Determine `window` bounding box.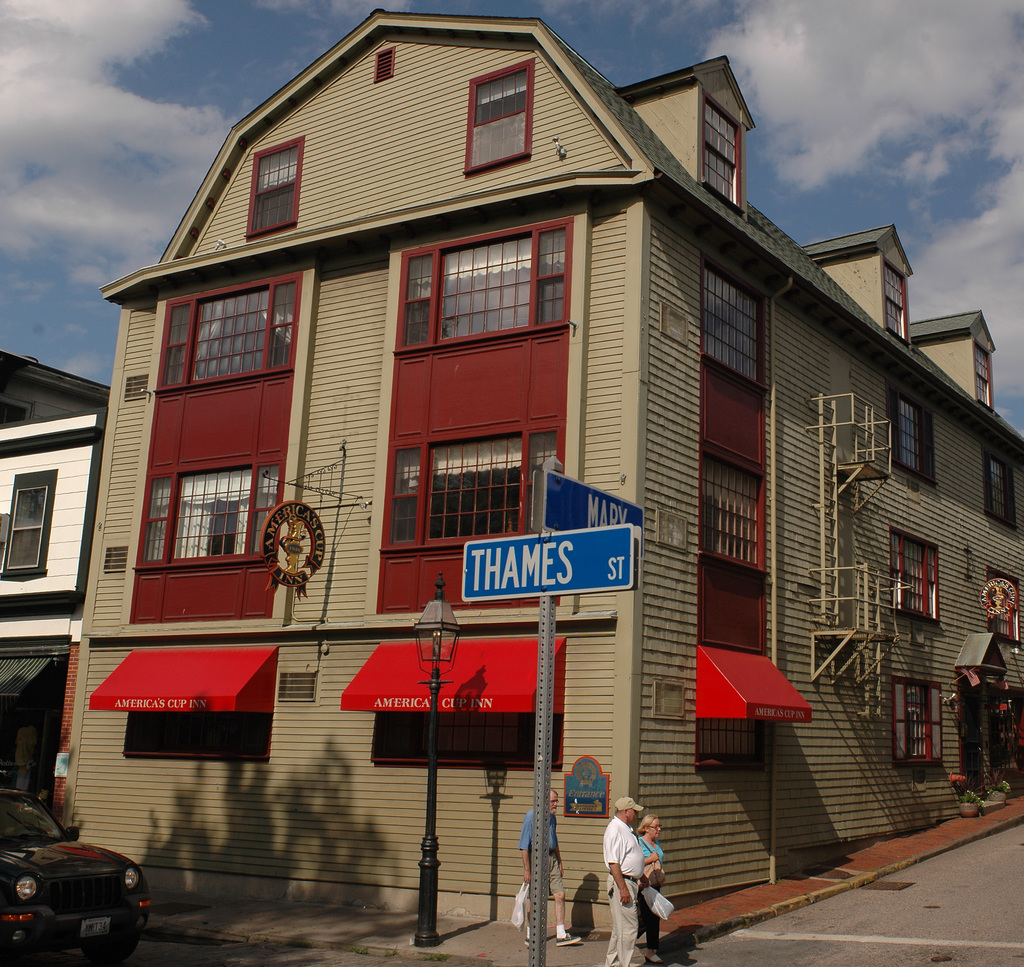
Determined: Rect(375, 702, 565, 767).
